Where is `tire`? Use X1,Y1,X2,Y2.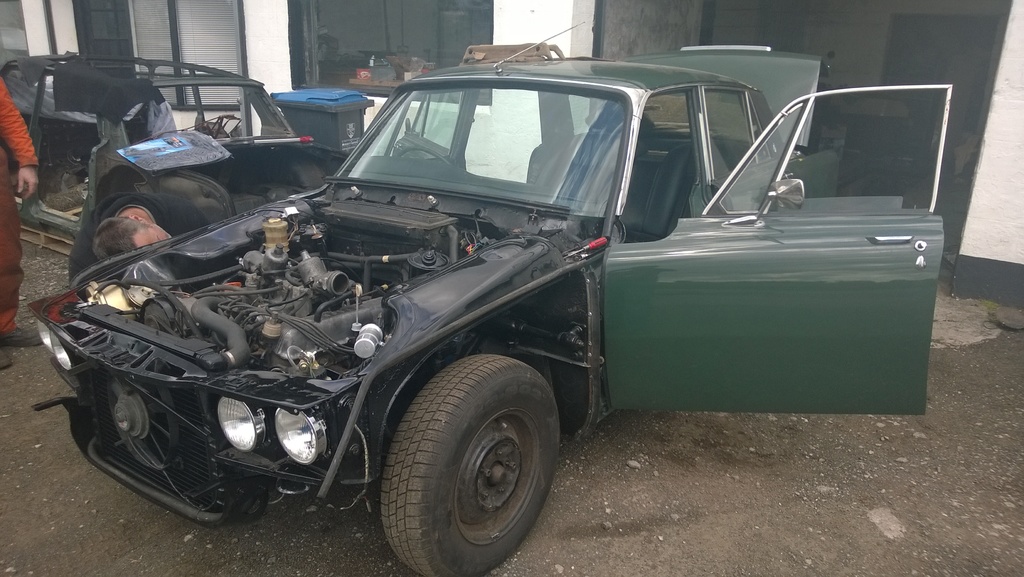
370,354,553,562.
